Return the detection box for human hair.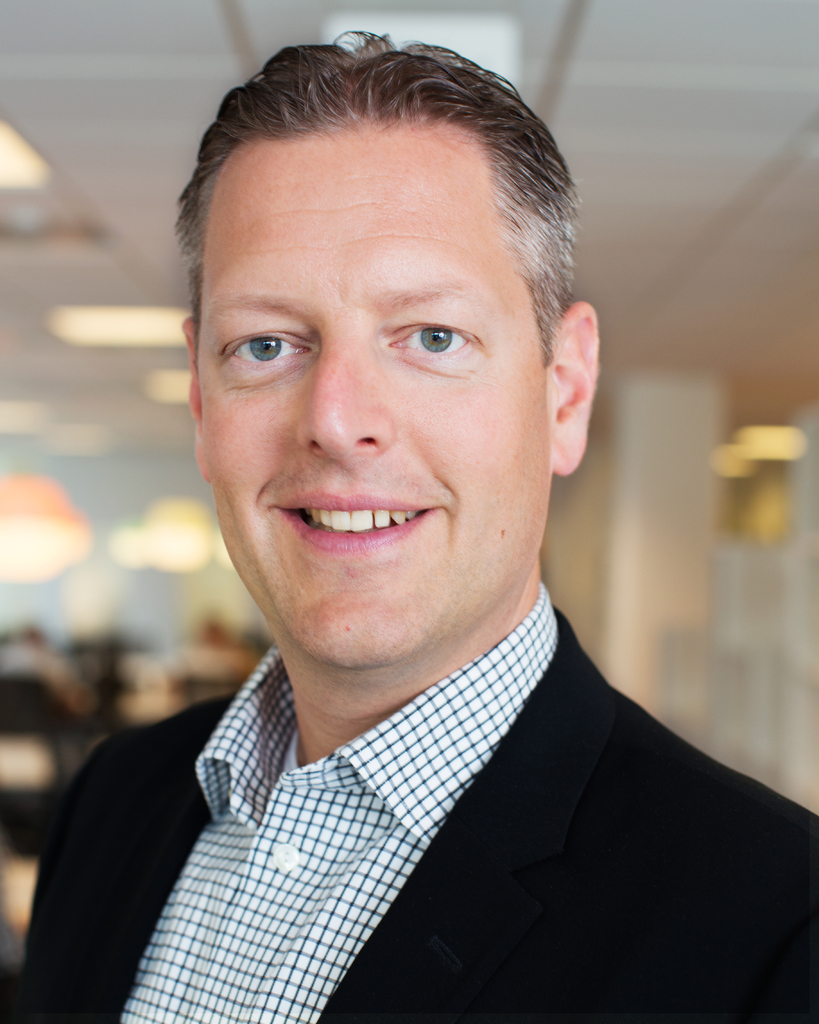
179/23/581/397.
